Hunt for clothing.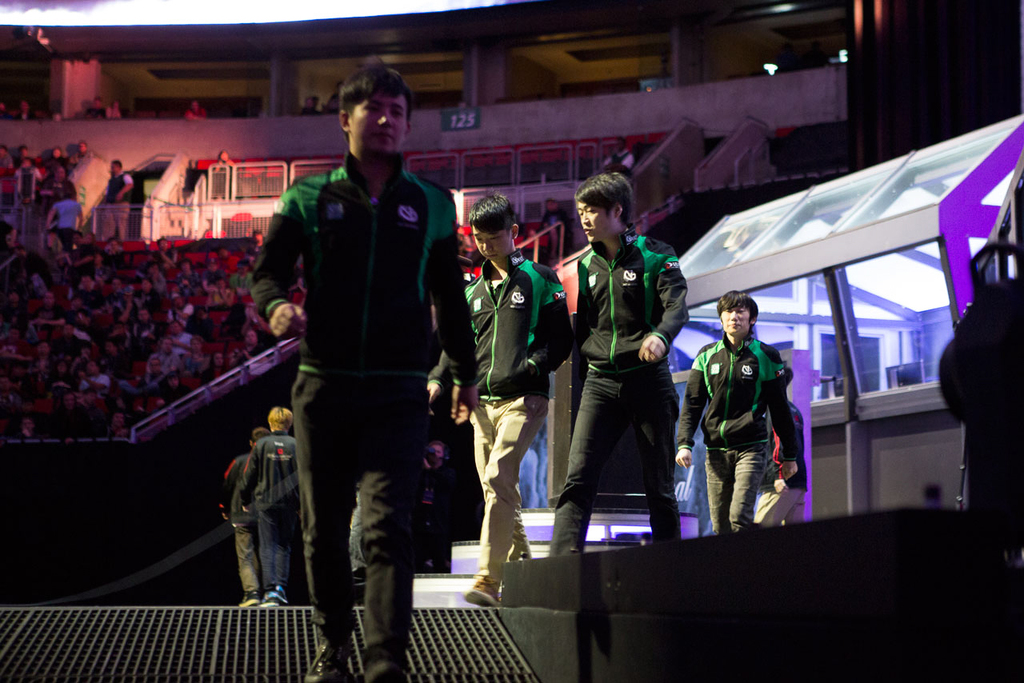
Hunted down at 184:107:208:124.
